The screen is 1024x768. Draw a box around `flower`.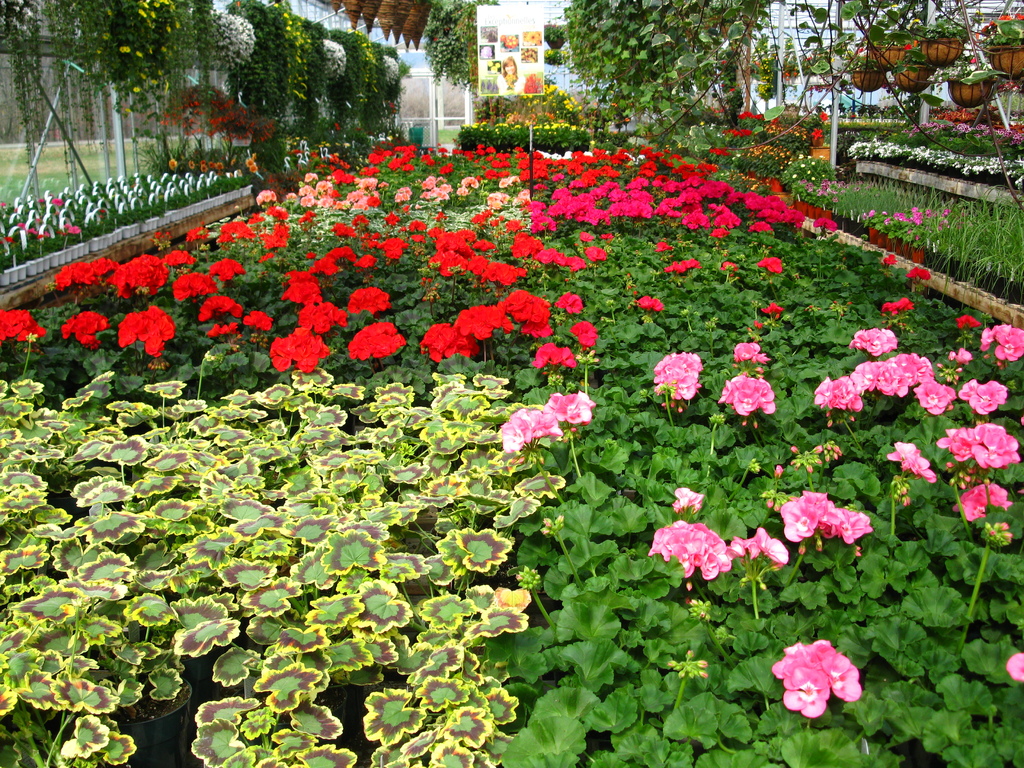
bbox=(955, 378, 1007, 416).
